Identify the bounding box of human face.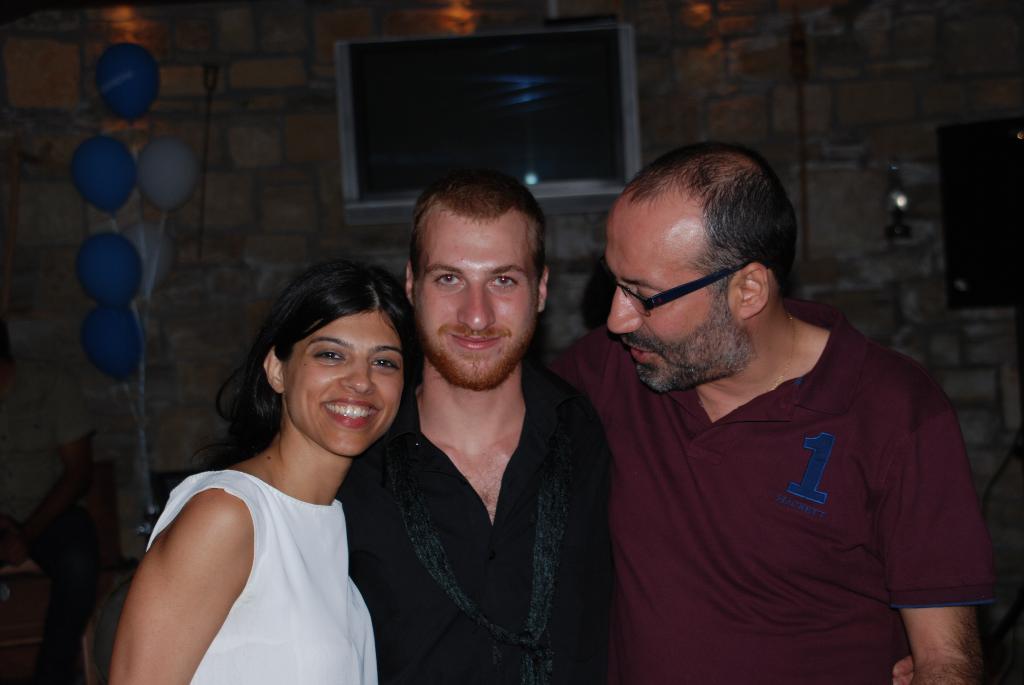
select_region(603, 230, 732, 386).
